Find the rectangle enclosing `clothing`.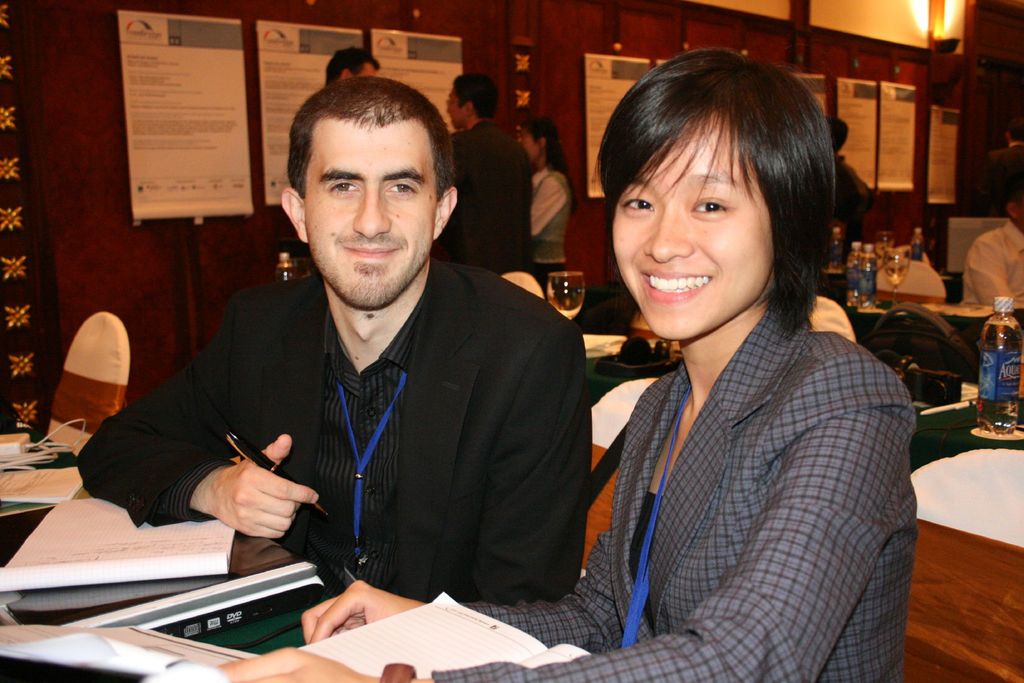
[x1=134, y1=225, x2=615, y2=638].
